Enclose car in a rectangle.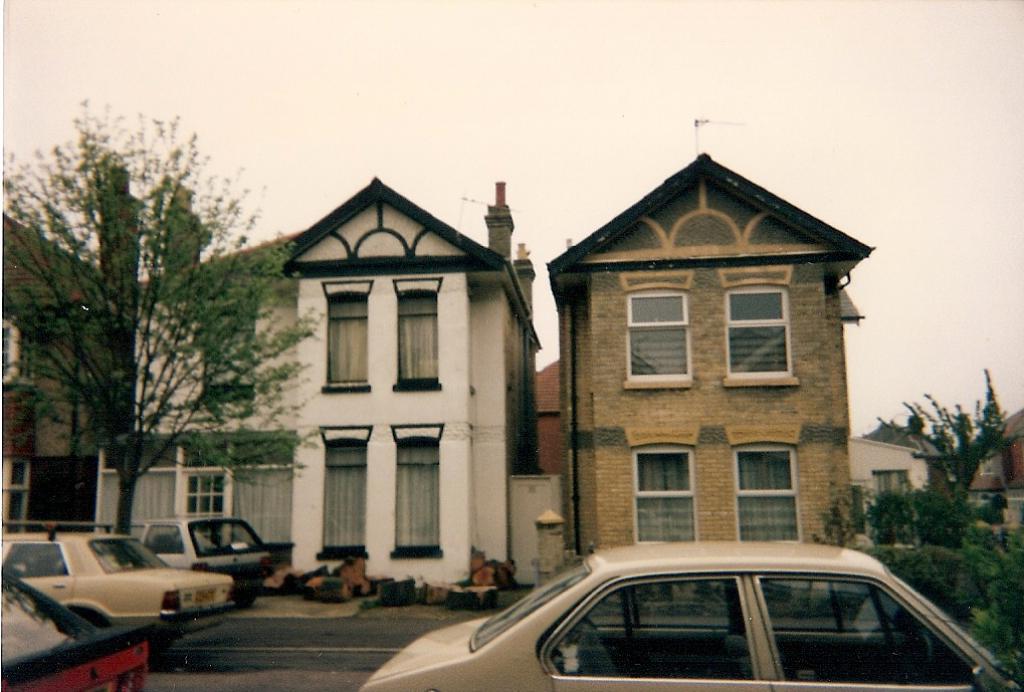
358:540:1023:691.
